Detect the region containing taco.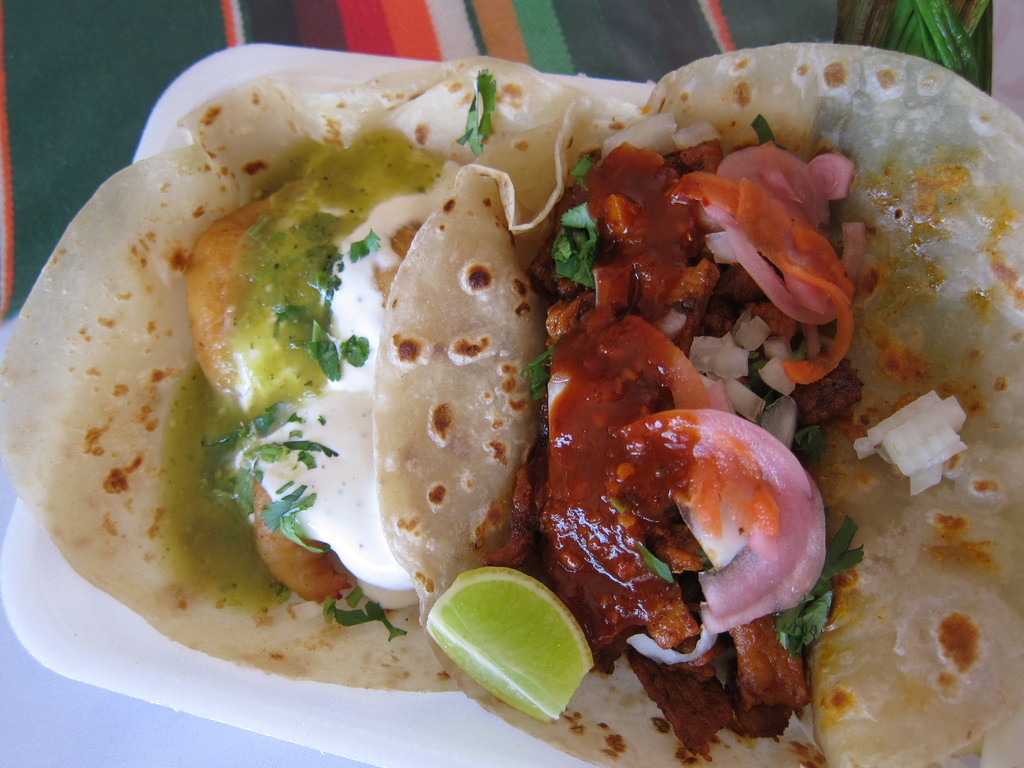
{"left": 64, "top": 118, "right": 579, "bottom": 671}.
